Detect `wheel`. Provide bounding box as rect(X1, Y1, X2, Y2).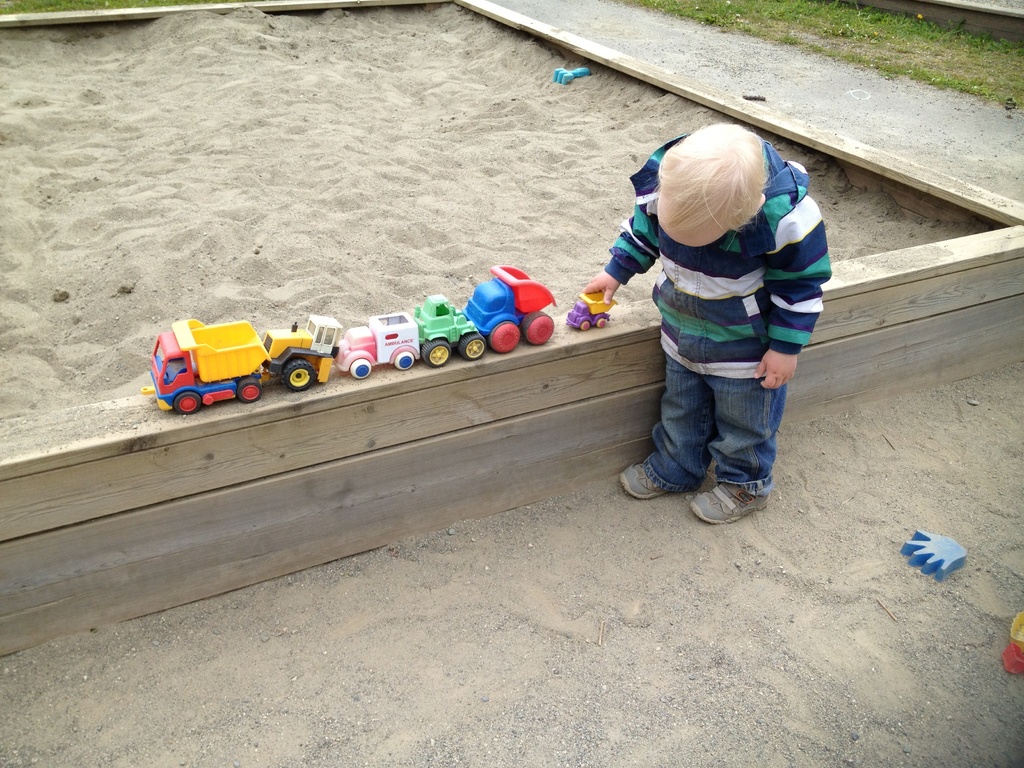
rect(283, 360, 312, 390).
